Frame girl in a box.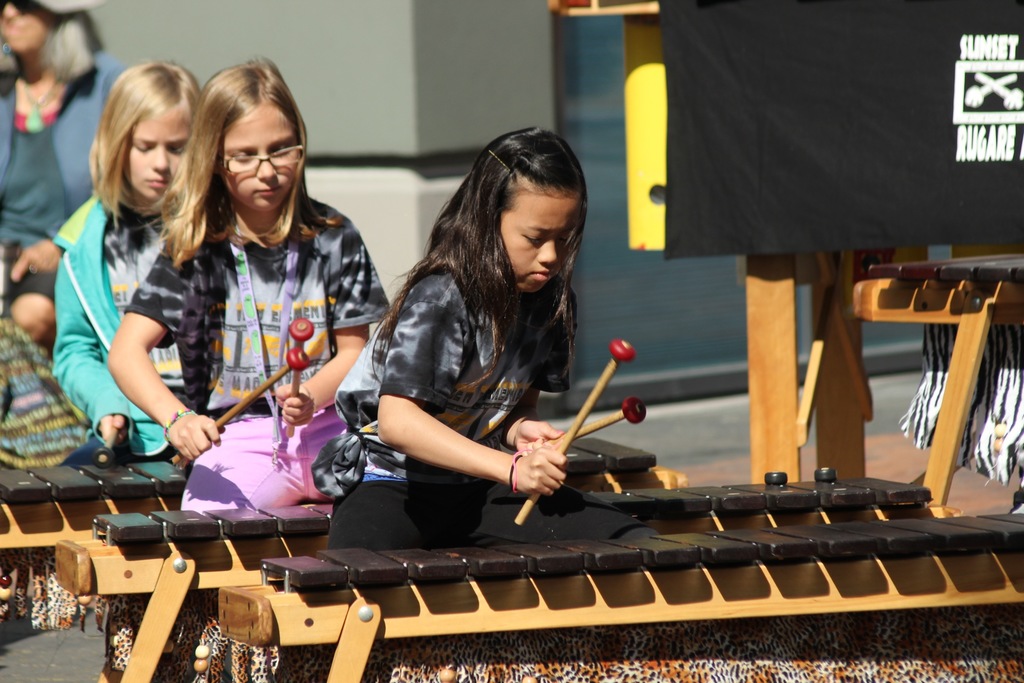
(310, 128, 656, 548).
